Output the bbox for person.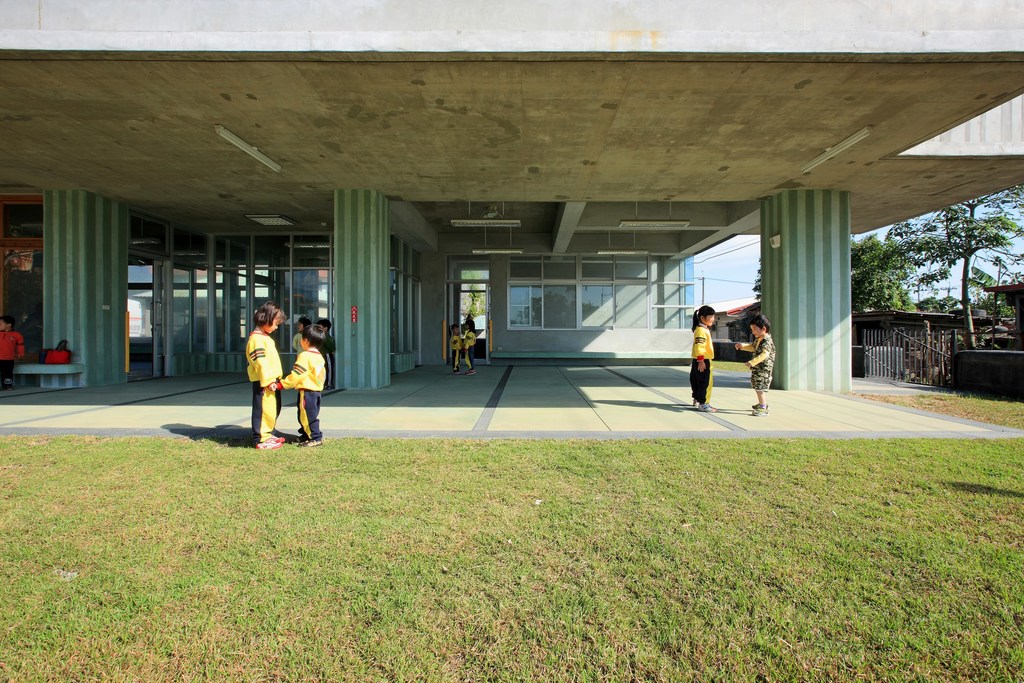
BBox(463, 320, 476, 375).
